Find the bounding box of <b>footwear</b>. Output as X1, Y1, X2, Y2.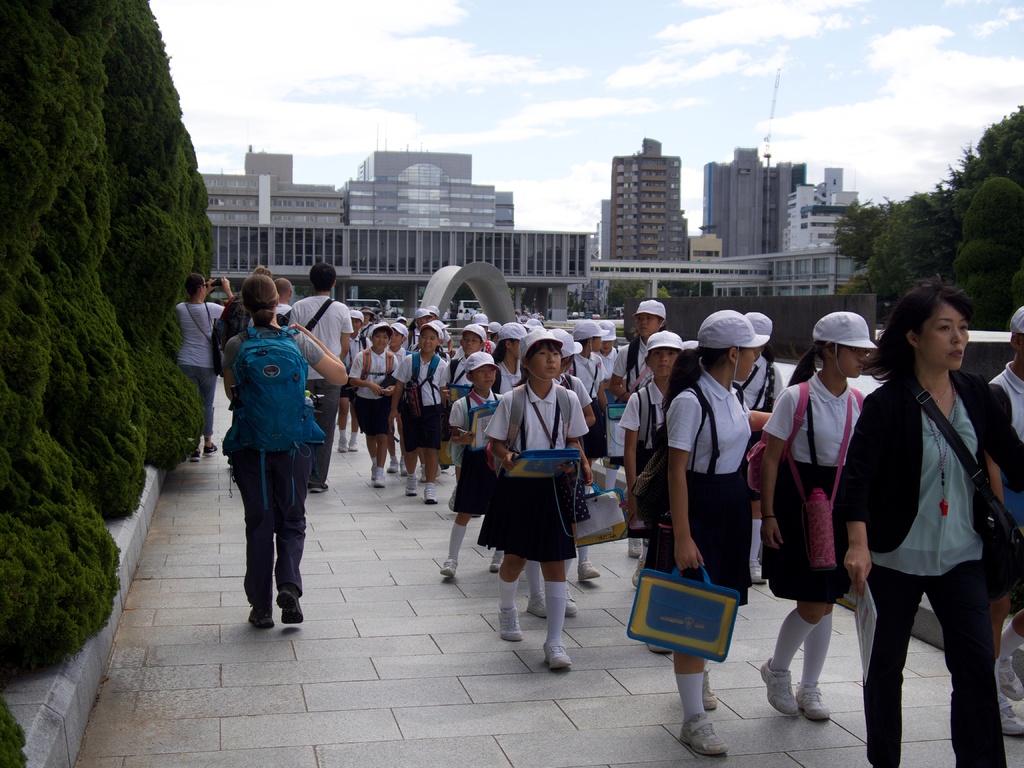
529, 593, 546, 621.
